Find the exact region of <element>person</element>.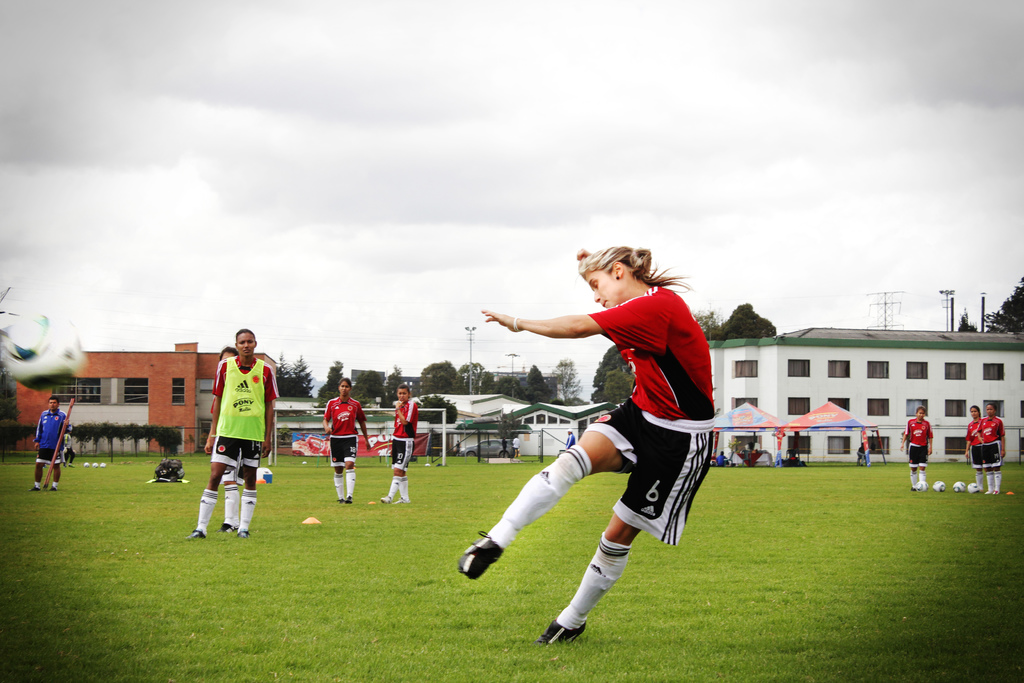
Exact region: bbox=[902, 402, 935, 493].
